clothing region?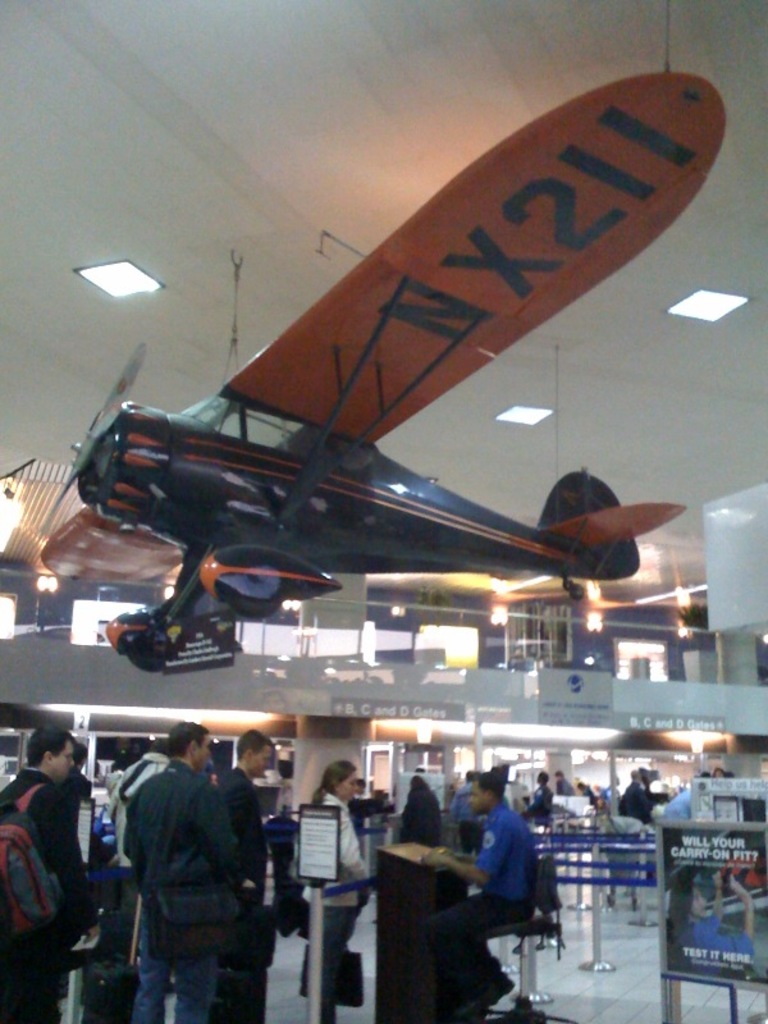
(left=431, top=803, right=548, bottom=1006)
